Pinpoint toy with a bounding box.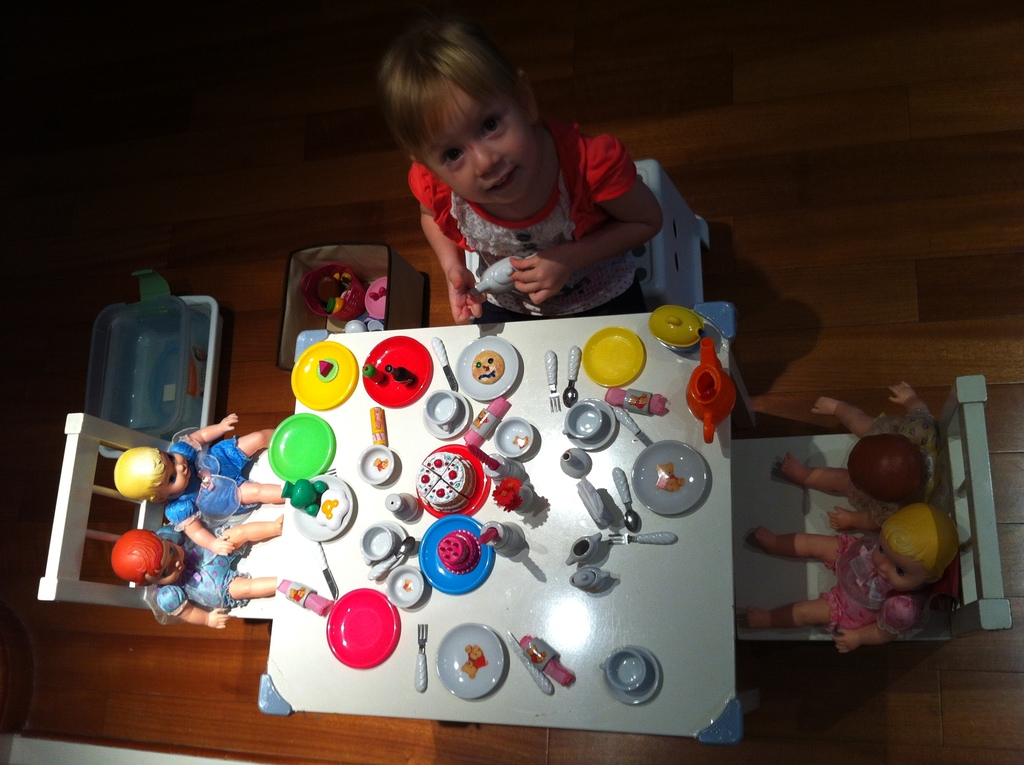
<bbox>775, 380, 938, 533</bbox>.
